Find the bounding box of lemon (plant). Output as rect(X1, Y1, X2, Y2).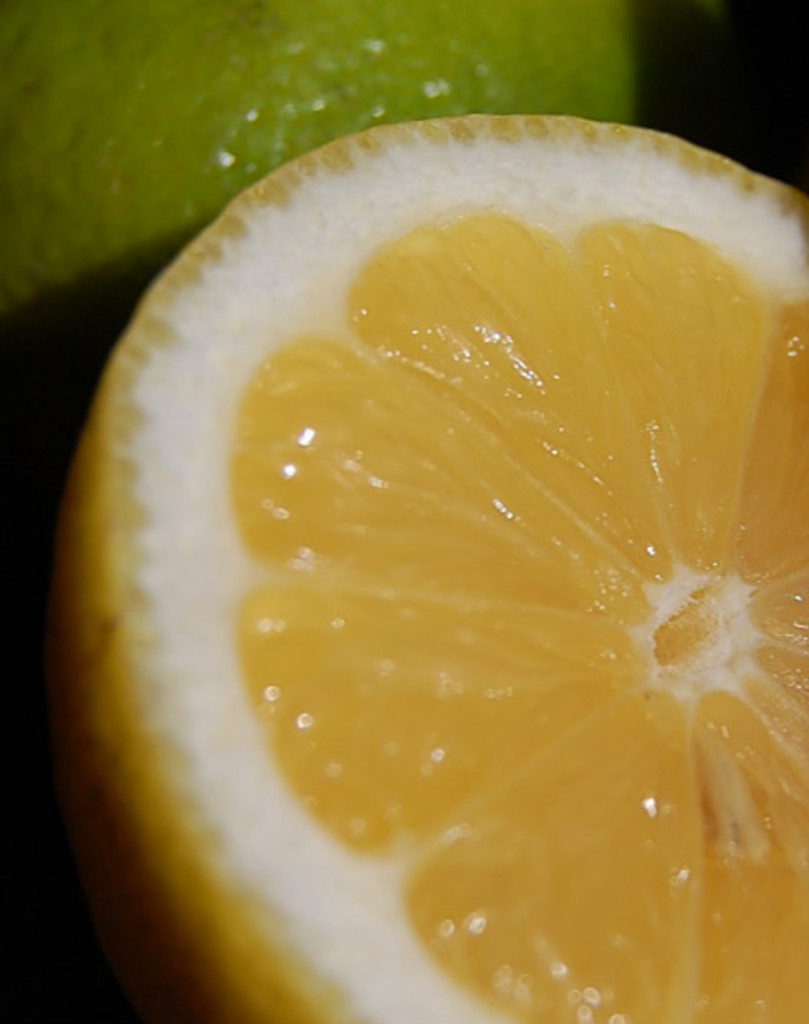
rect(0, 0, 640, 330).
